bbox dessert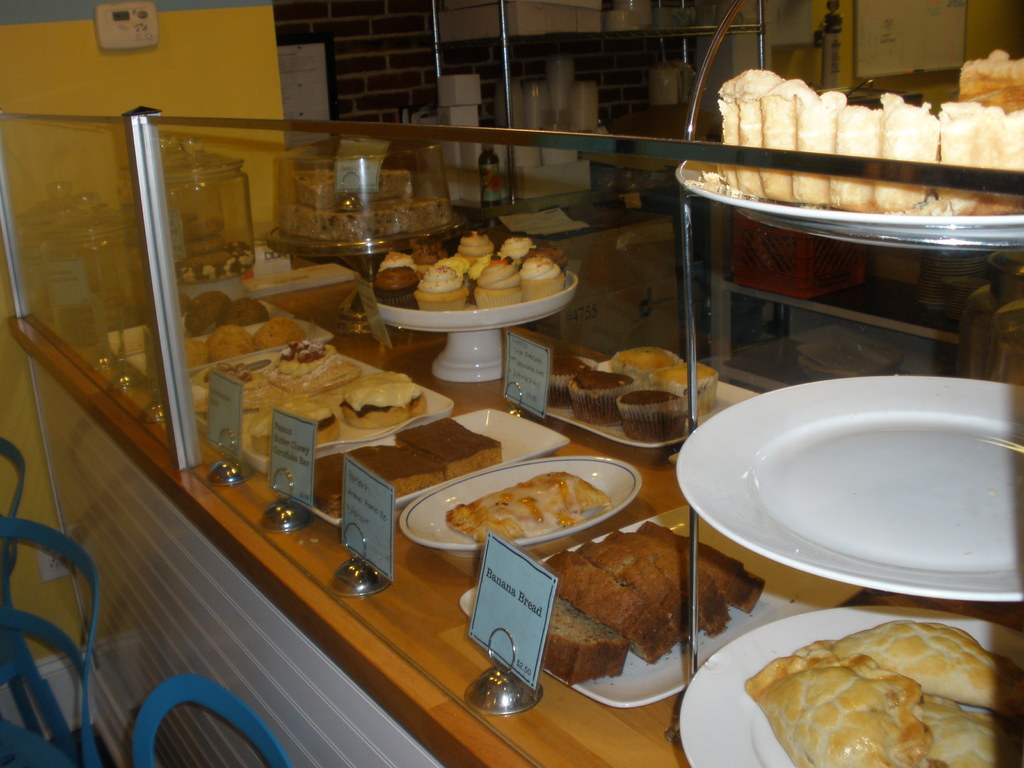
[left=568, top=365, right=612, bottom=422]
